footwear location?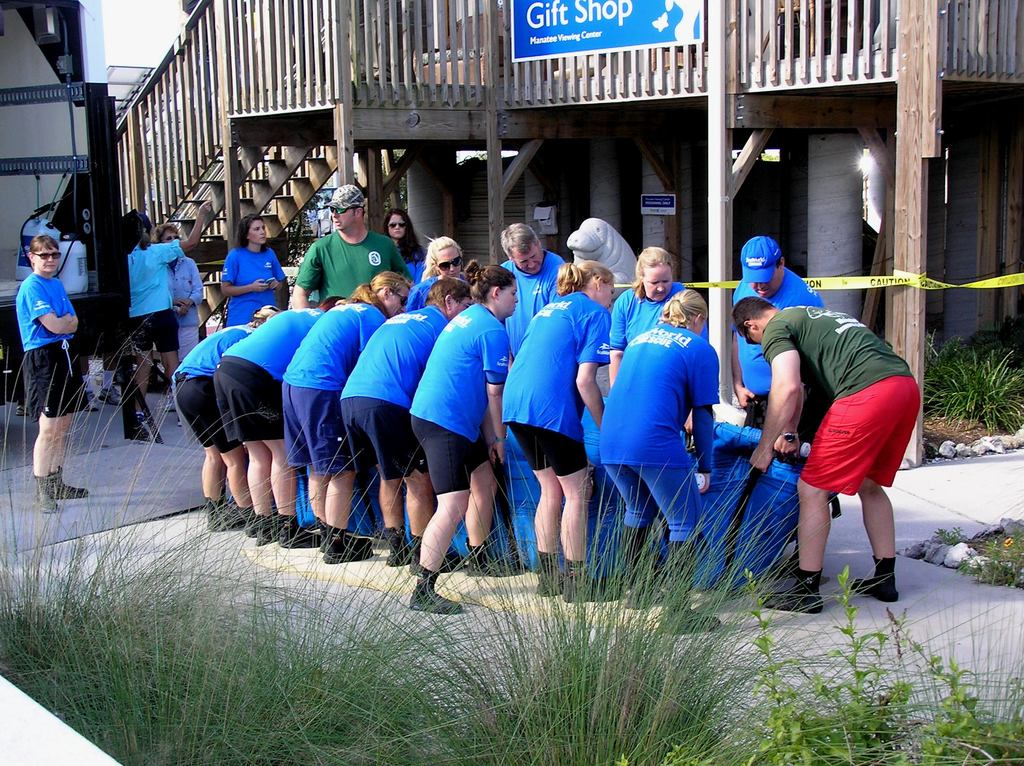
bbox=(136, 410, 152, 426)
